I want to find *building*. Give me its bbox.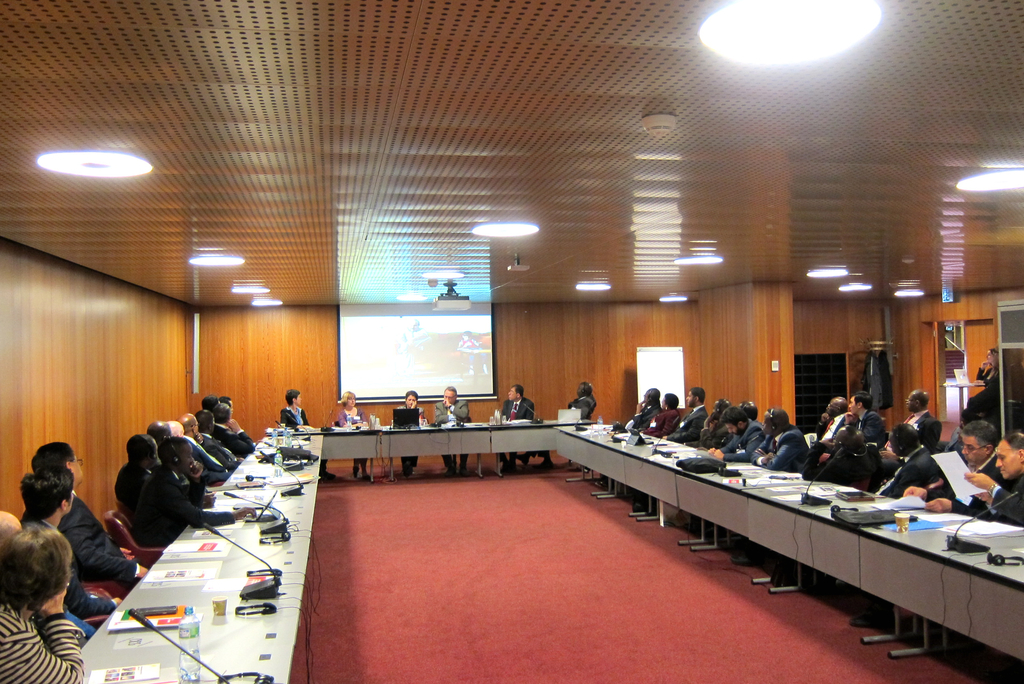
region(0, 0, 1023, 683).
